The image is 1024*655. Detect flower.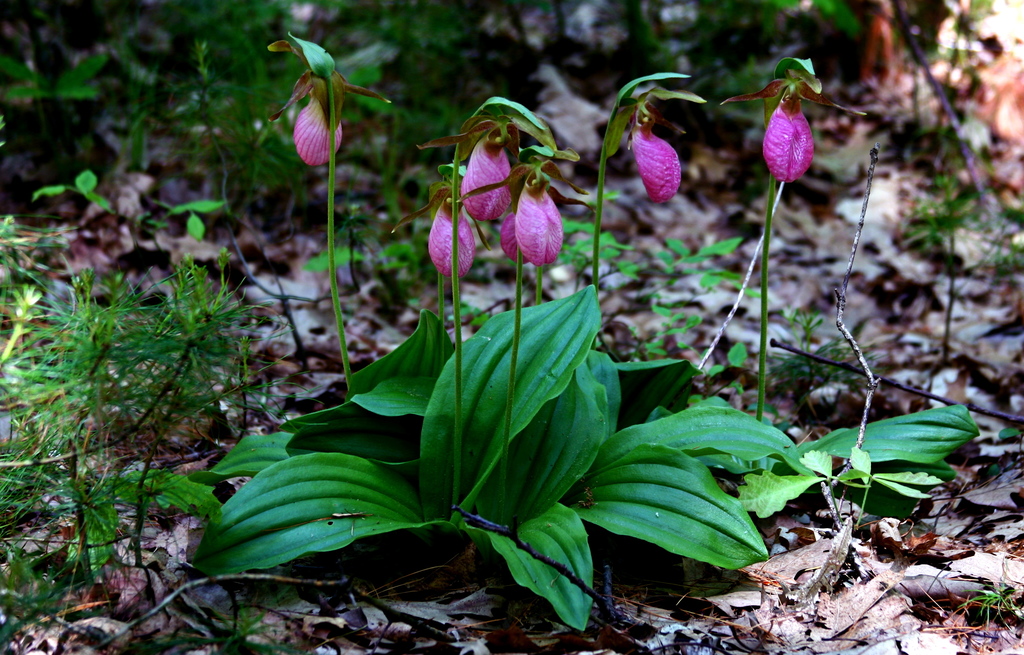
Detection: (x1=504, y1=175, x2=566, y2=264).
